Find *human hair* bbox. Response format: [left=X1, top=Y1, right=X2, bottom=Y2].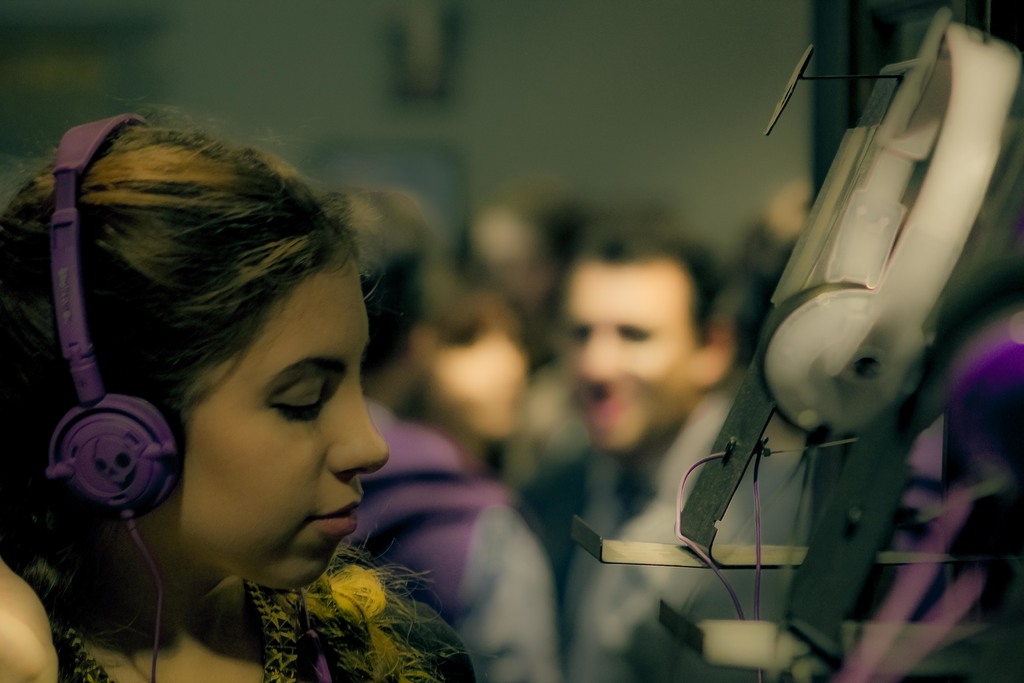
[left=431, top=259, right=529, bottom=352].
